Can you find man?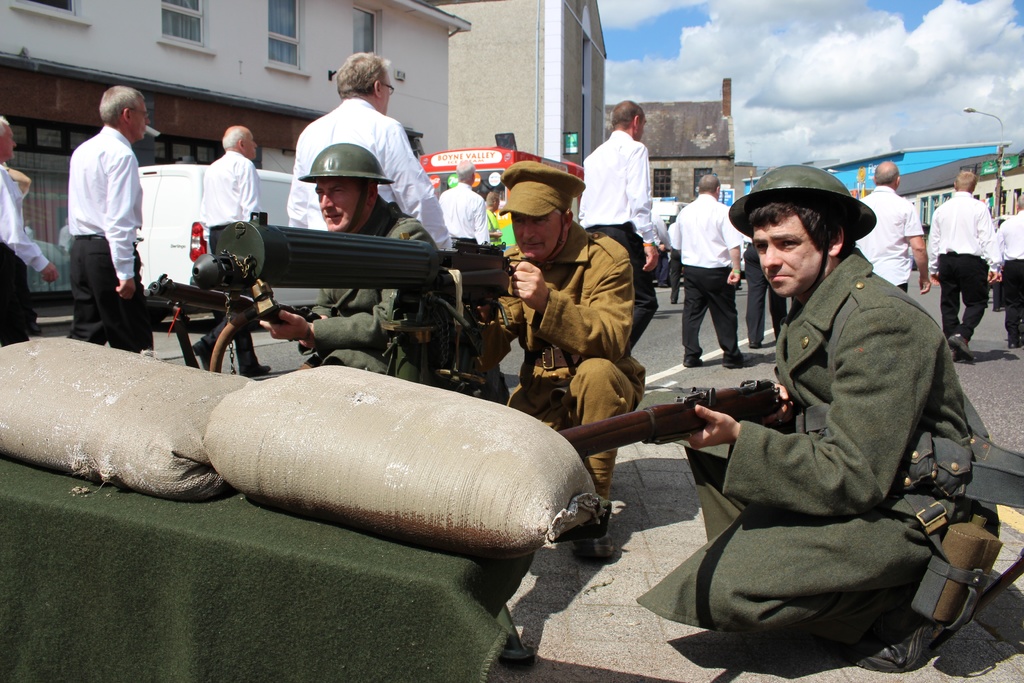
Yes, bounding box: box=[50, 79, 152, 365].
